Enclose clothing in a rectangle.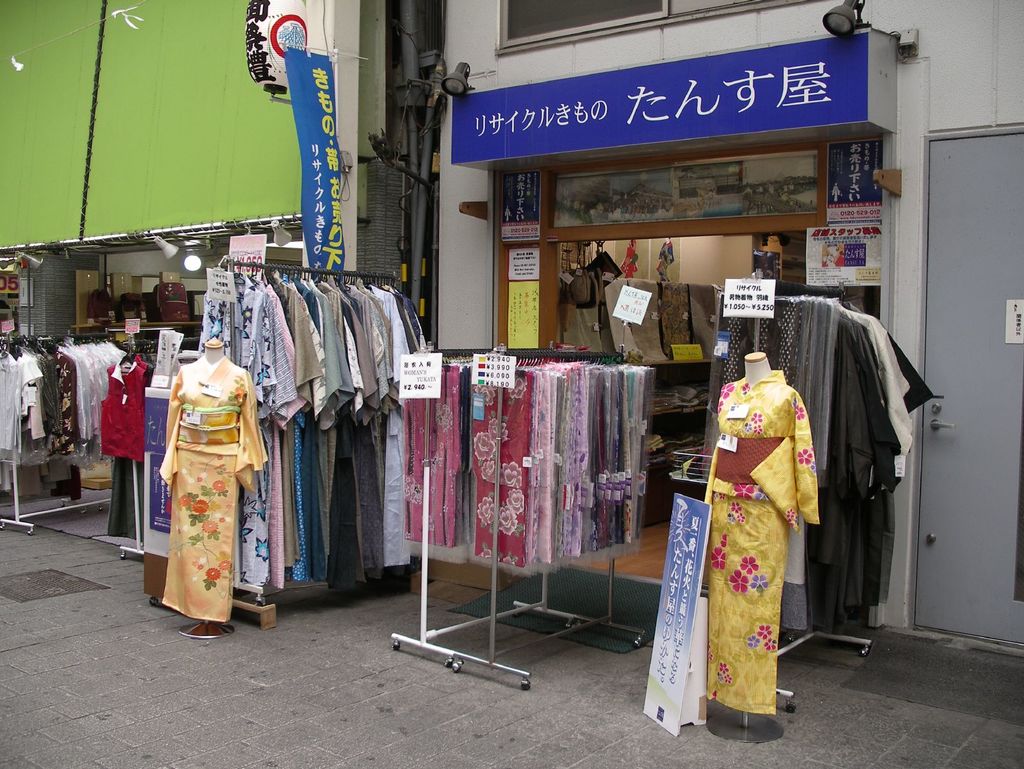
x1=100, y1=351, x2=149, y2=461.
